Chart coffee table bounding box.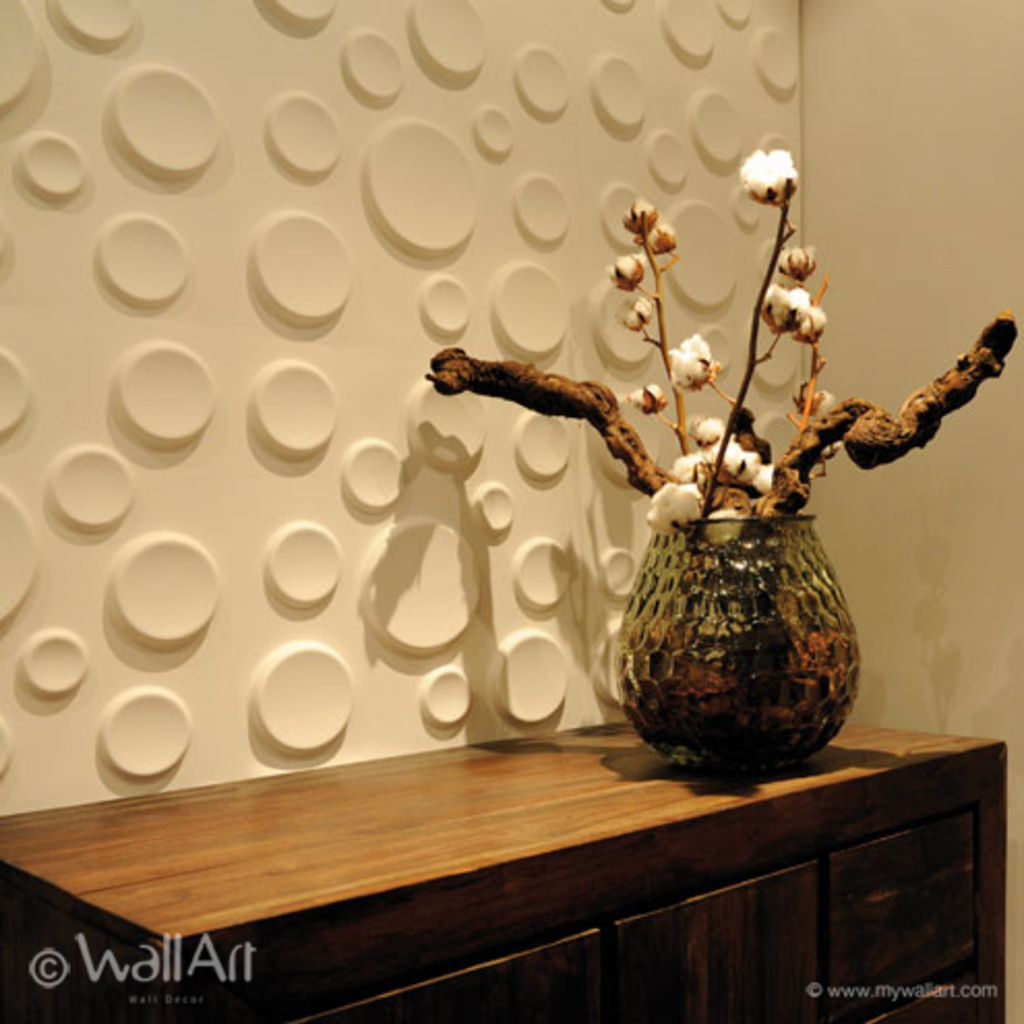
Charted: x1=46, y1=676, x2=1023, y2=1005.
